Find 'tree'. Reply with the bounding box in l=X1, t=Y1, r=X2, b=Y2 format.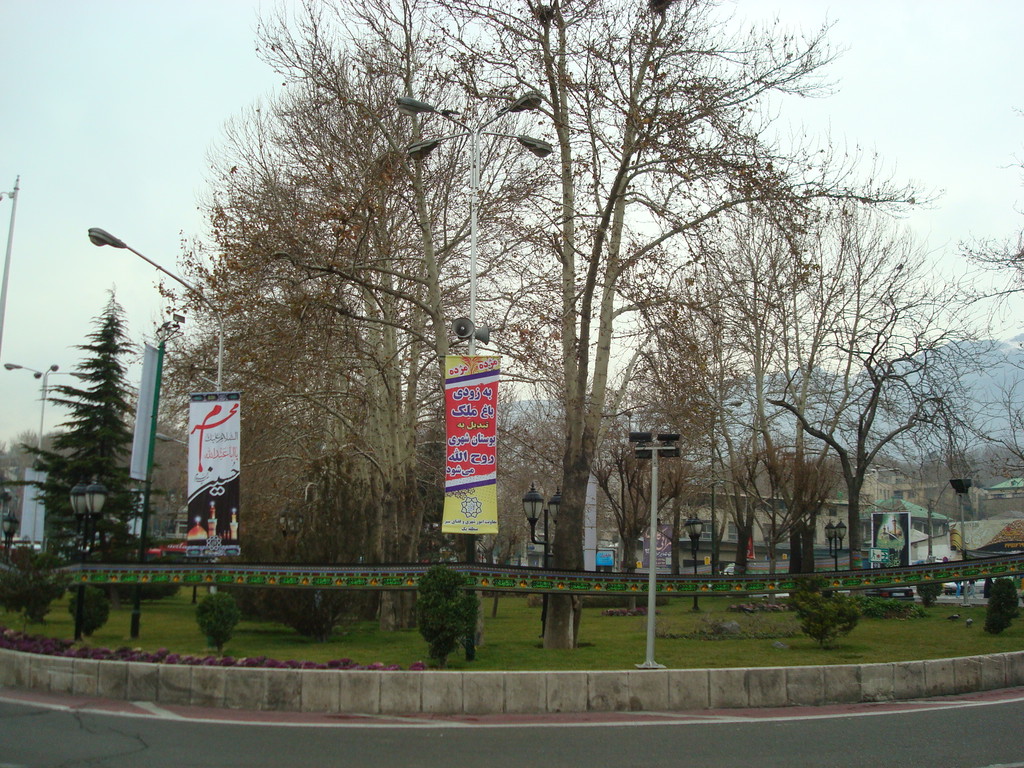
l=30, t=294, r=149, b=559.
